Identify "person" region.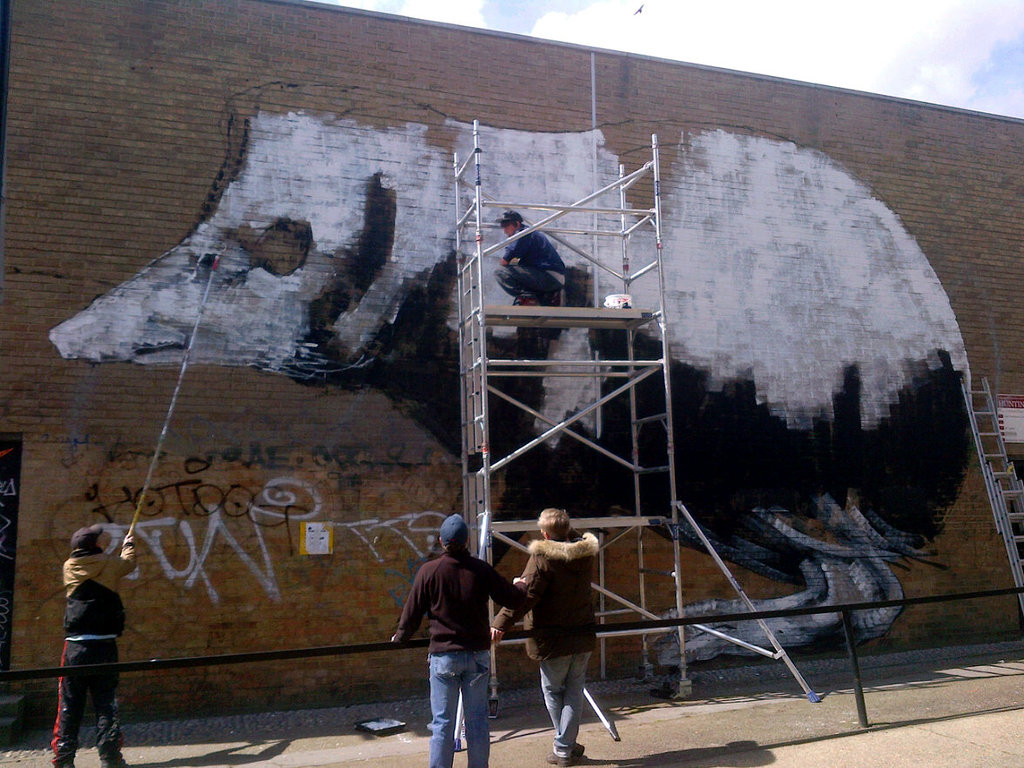
Region: x1=498, y1=207, x2=566, y2=304.
